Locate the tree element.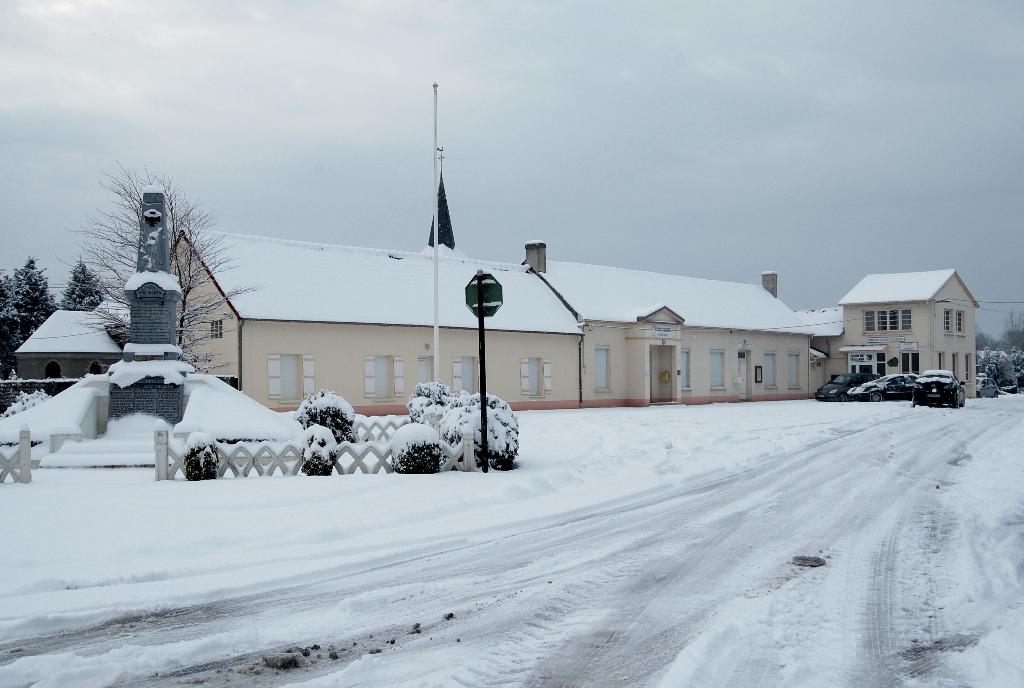
Element bbox: bbox(45, 157, 262, 372).
